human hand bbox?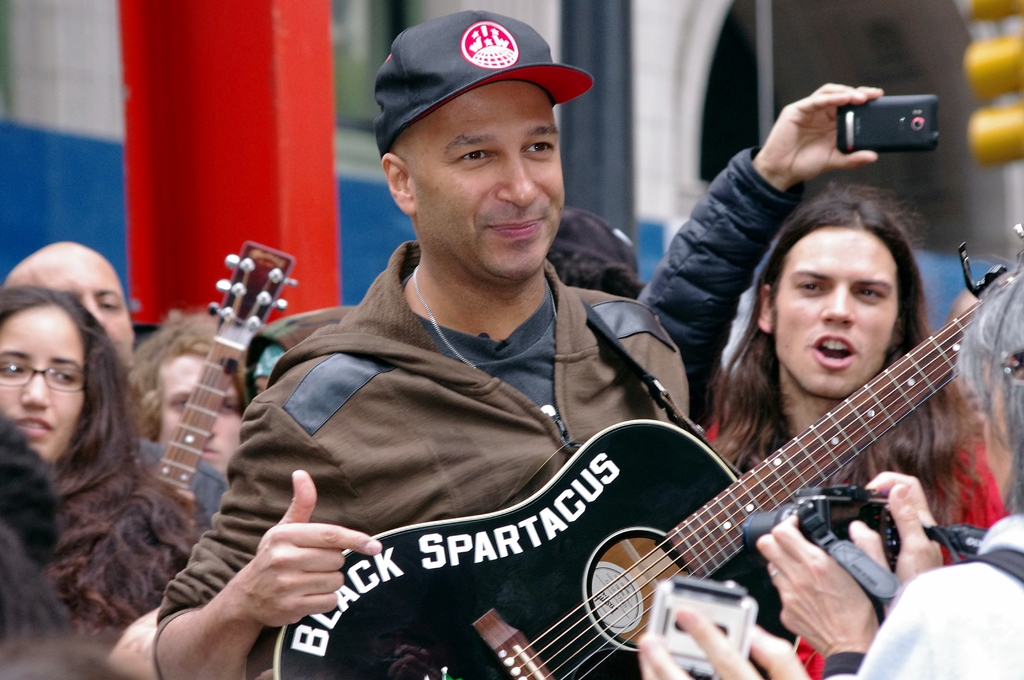
[x1=636, y1=604, x2=810, y2=679]
